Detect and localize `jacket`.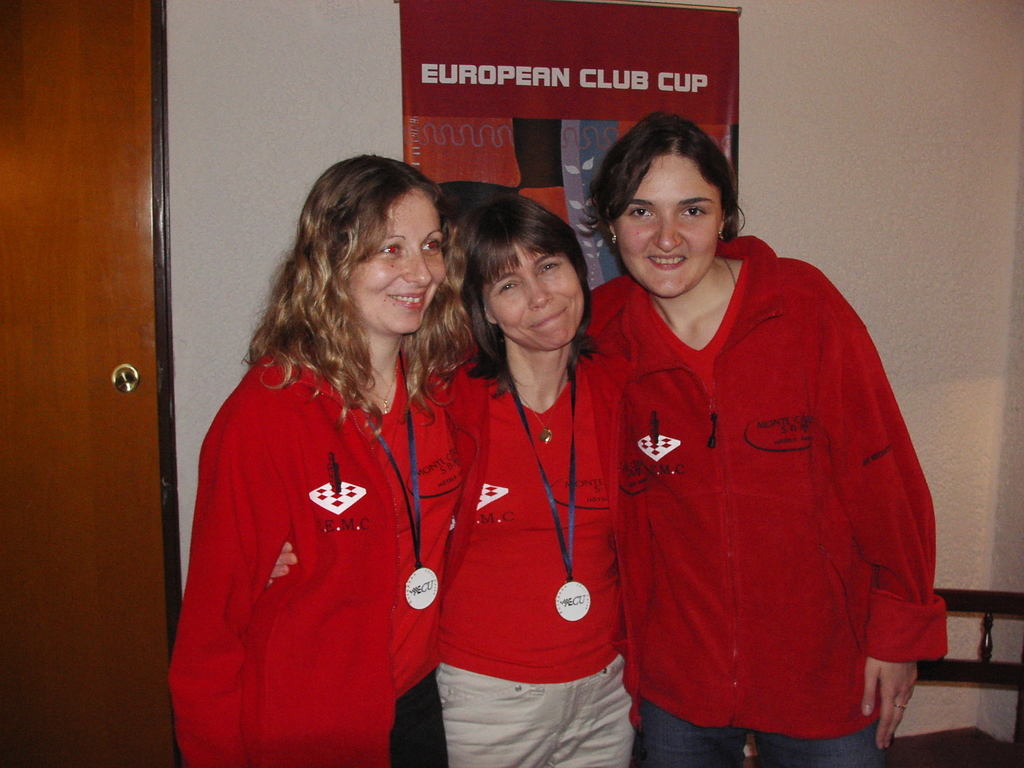
Localized at box(178, 237, 474, 752).
